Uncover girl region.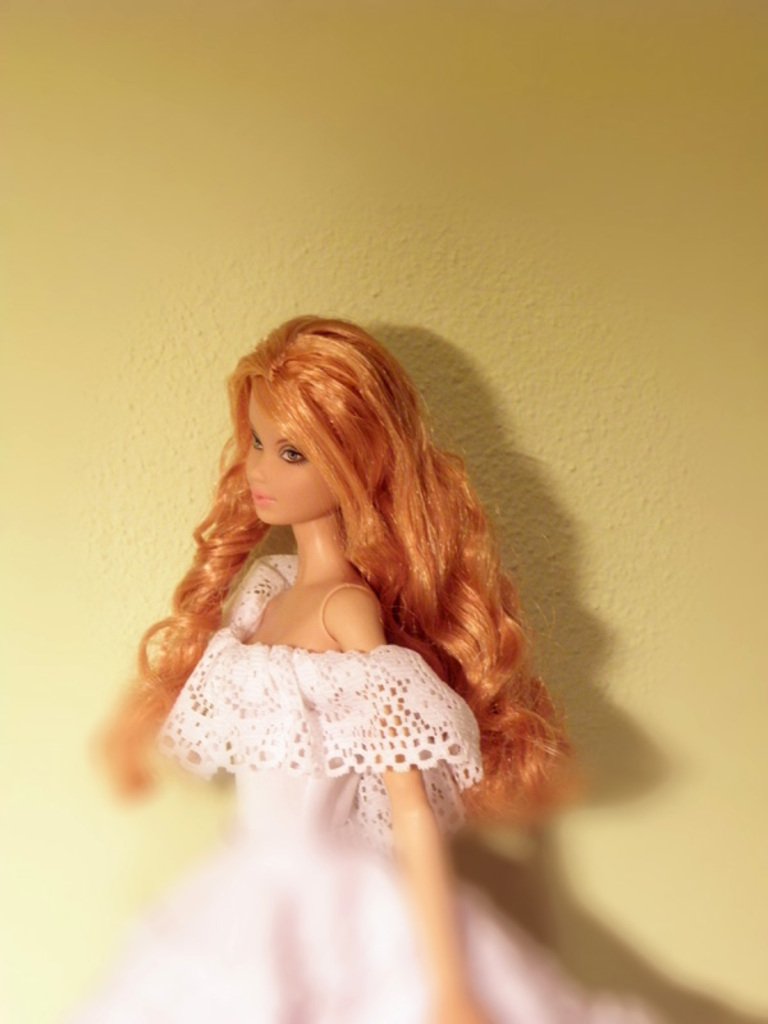
Uncovered: l=84, t=315, r=667, b=1023.
